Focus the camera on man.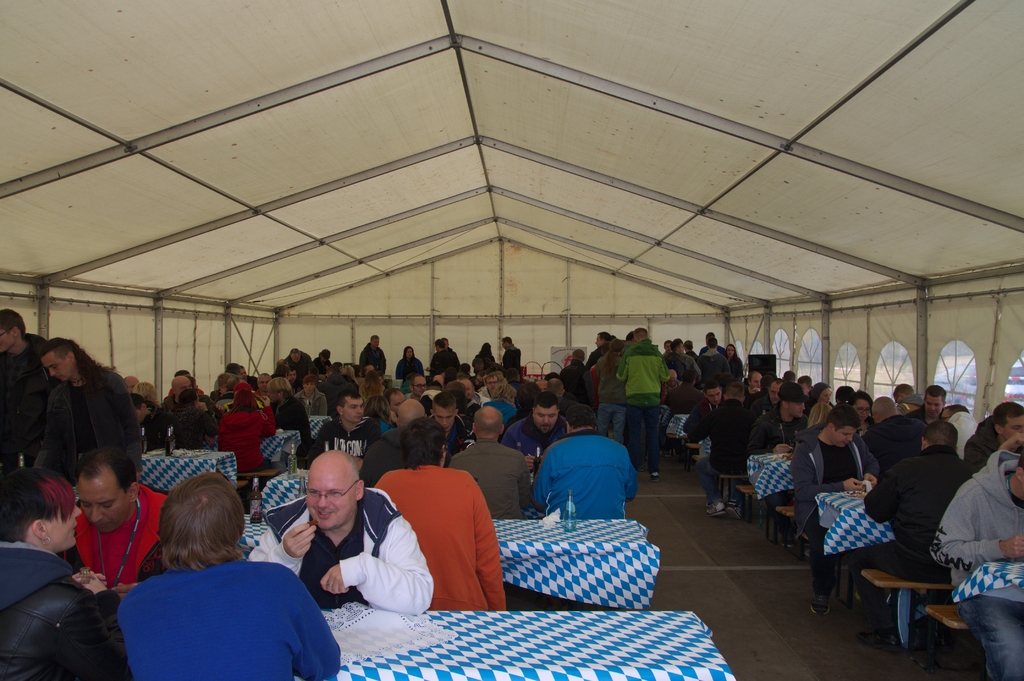
Focus region: 362/364/375/375.
